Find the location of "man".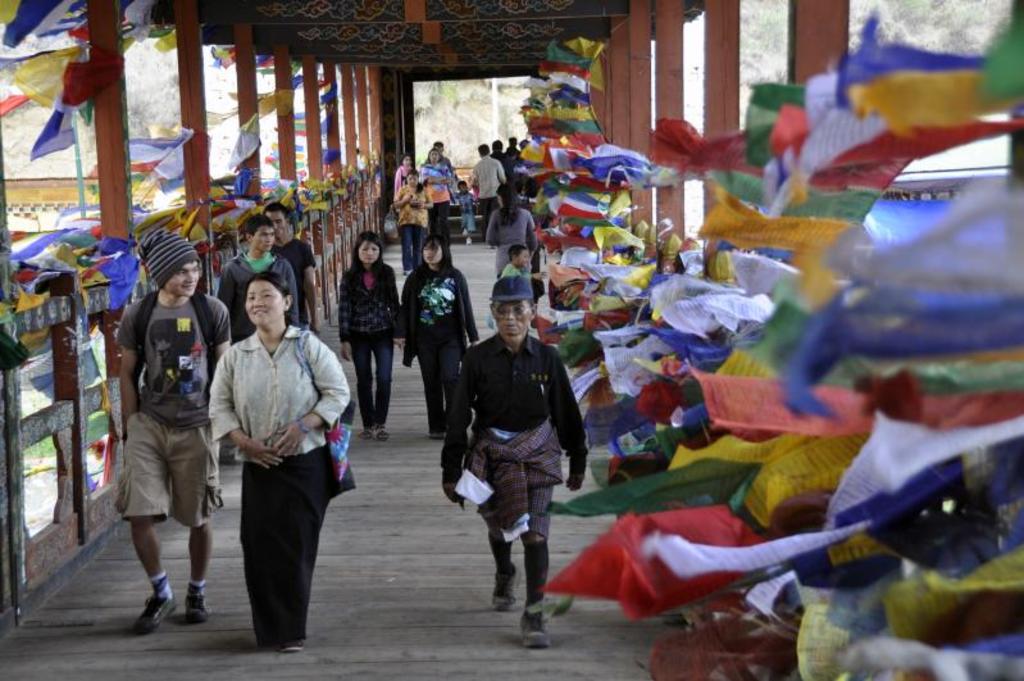
Location: x1=111, y1=227, x2=231, y2=636.
